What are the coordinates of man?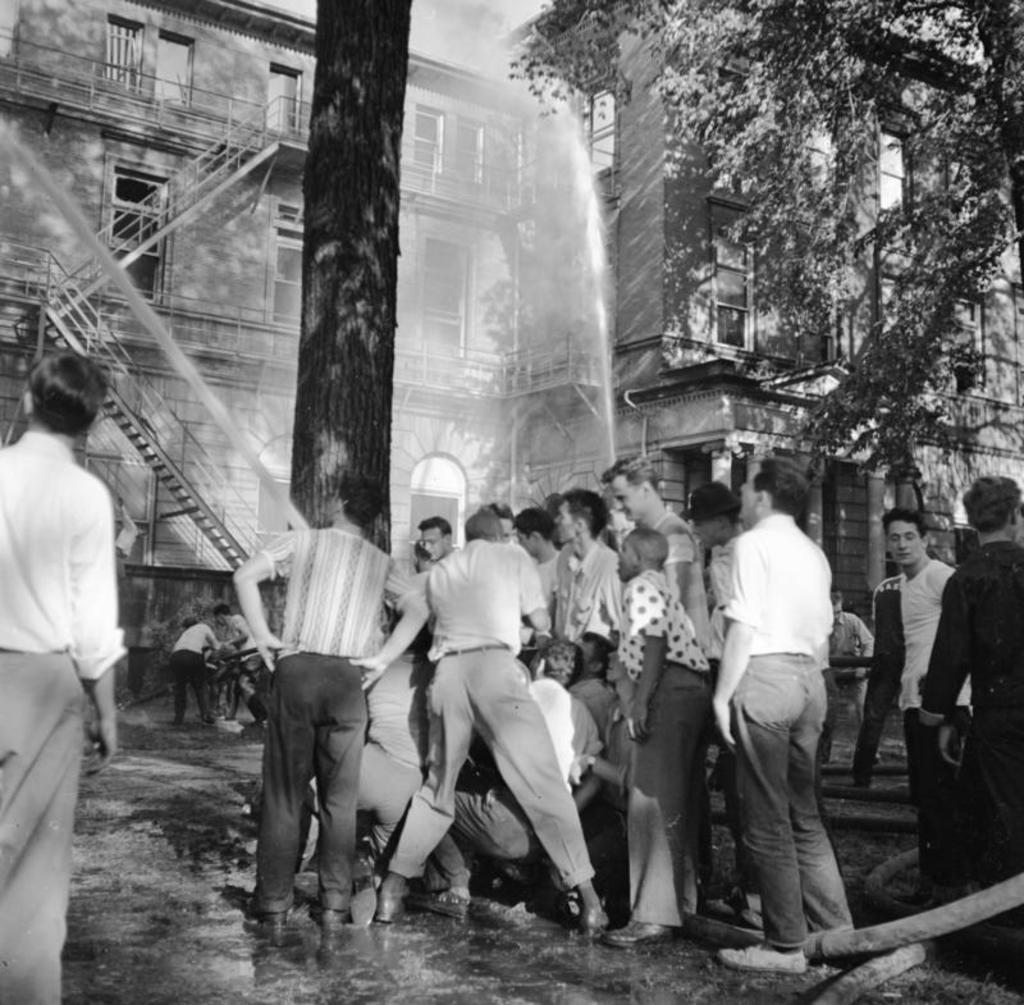
left=170, top=613, right=221, bottom=727.
